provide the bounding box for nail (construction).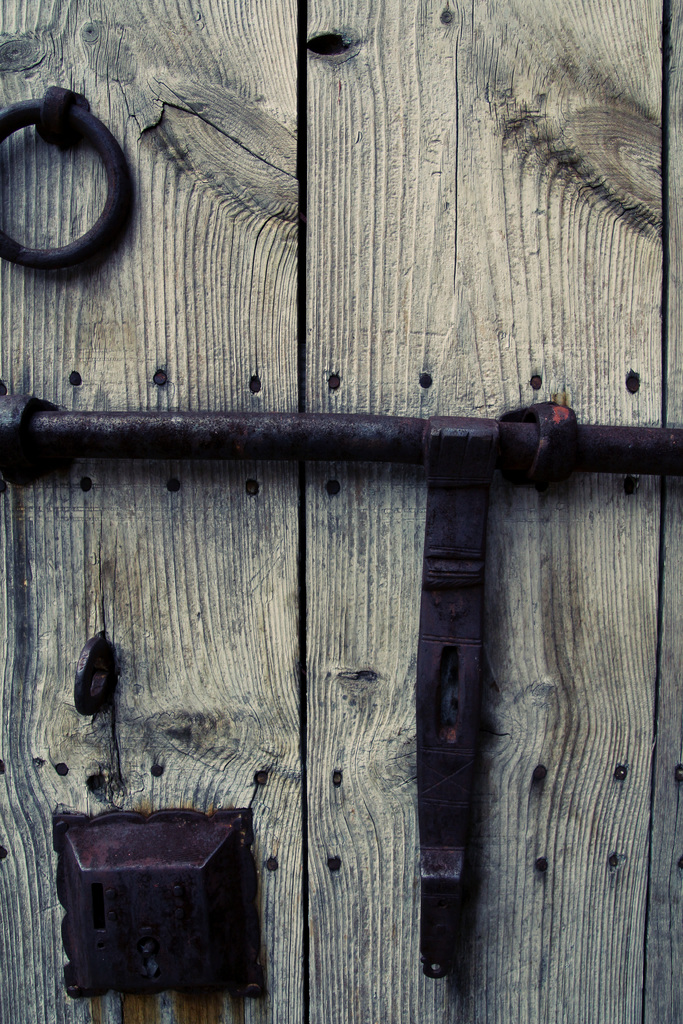
detection(152, 765, 165, 779).
